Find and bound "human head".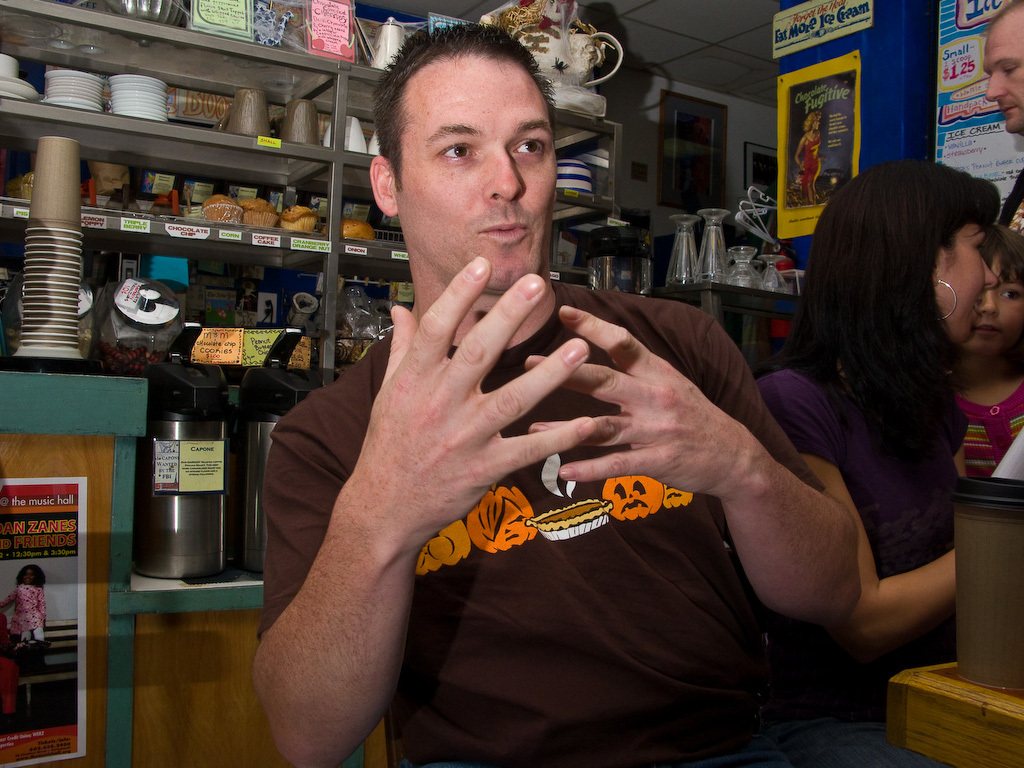
Bound: 369 20 562 290.
